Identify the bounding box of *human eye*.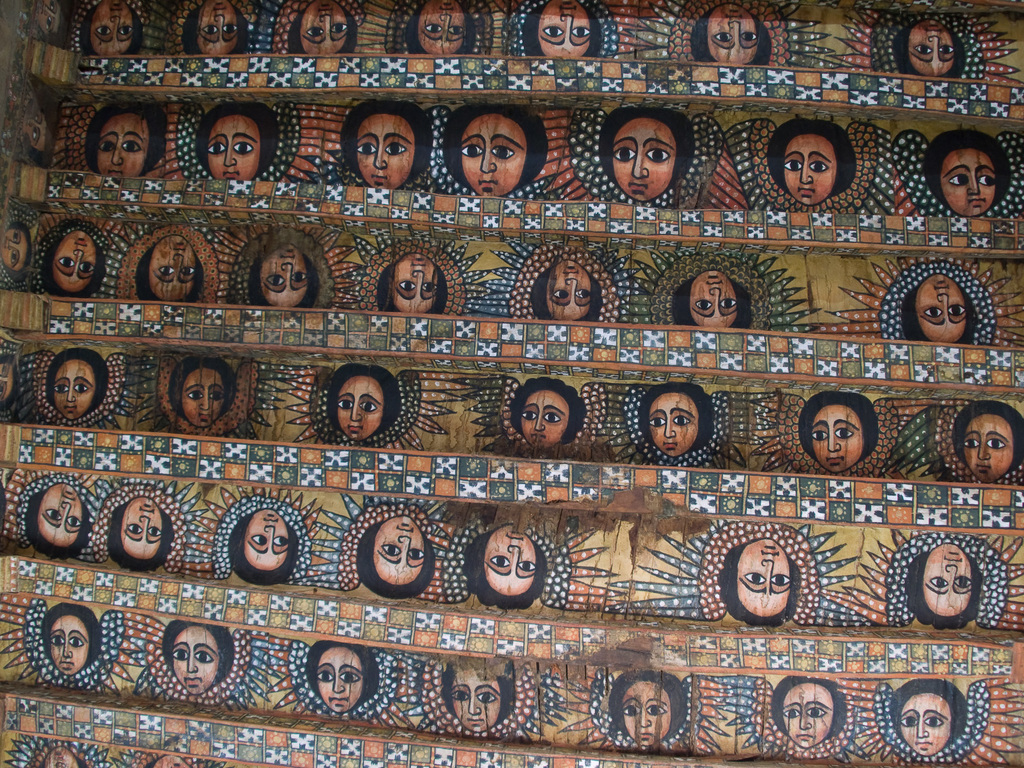
bbox=[50, 636, 65, 645].
